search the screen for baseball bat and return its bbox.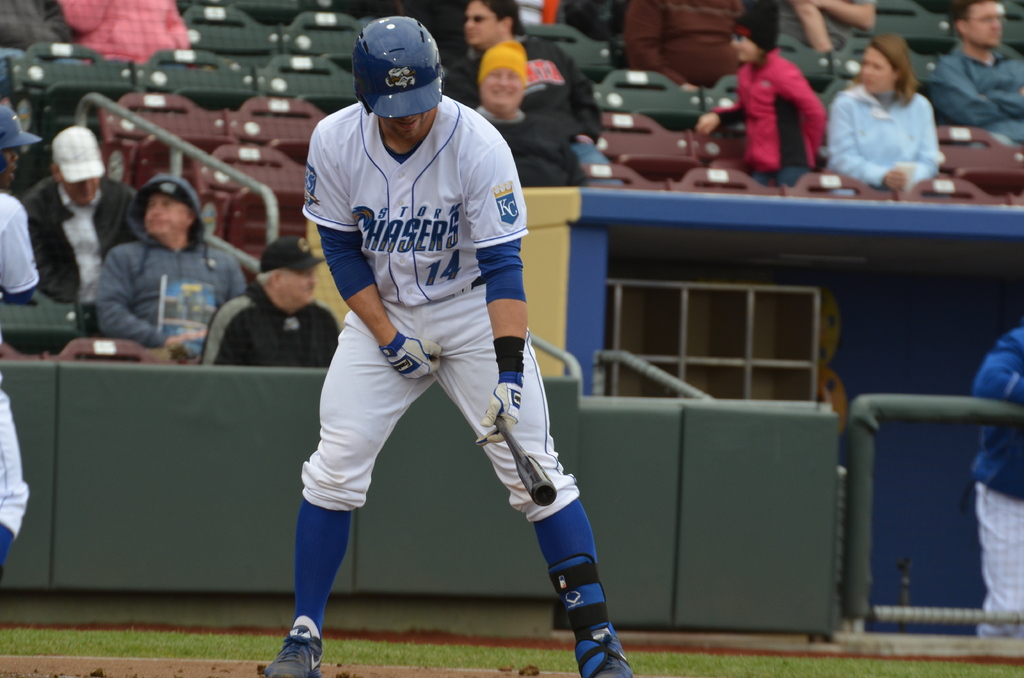
Found: rect(483, 404, 559, 504).
